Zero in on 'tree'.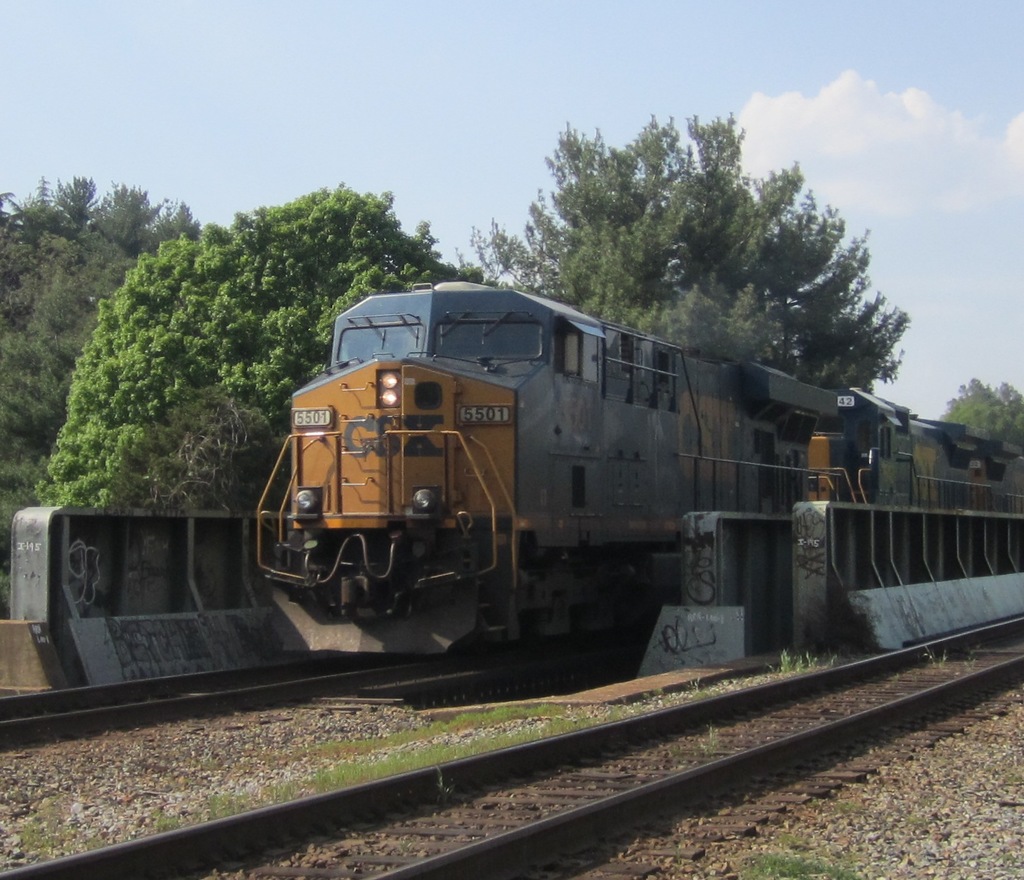
Zeroed in: crop(45, 179, 477, 517).
